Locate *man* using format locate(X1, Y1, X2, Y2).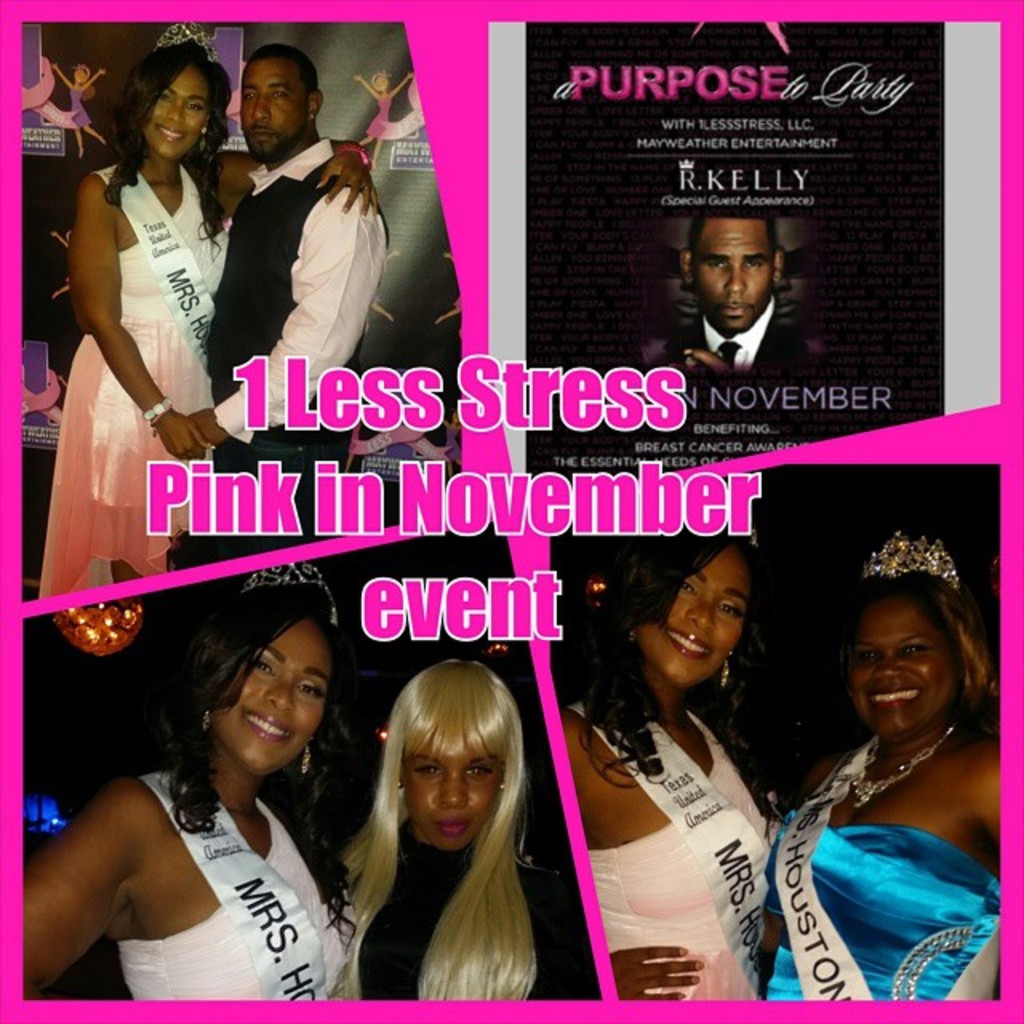
locate(773, 214, 822, 330).
